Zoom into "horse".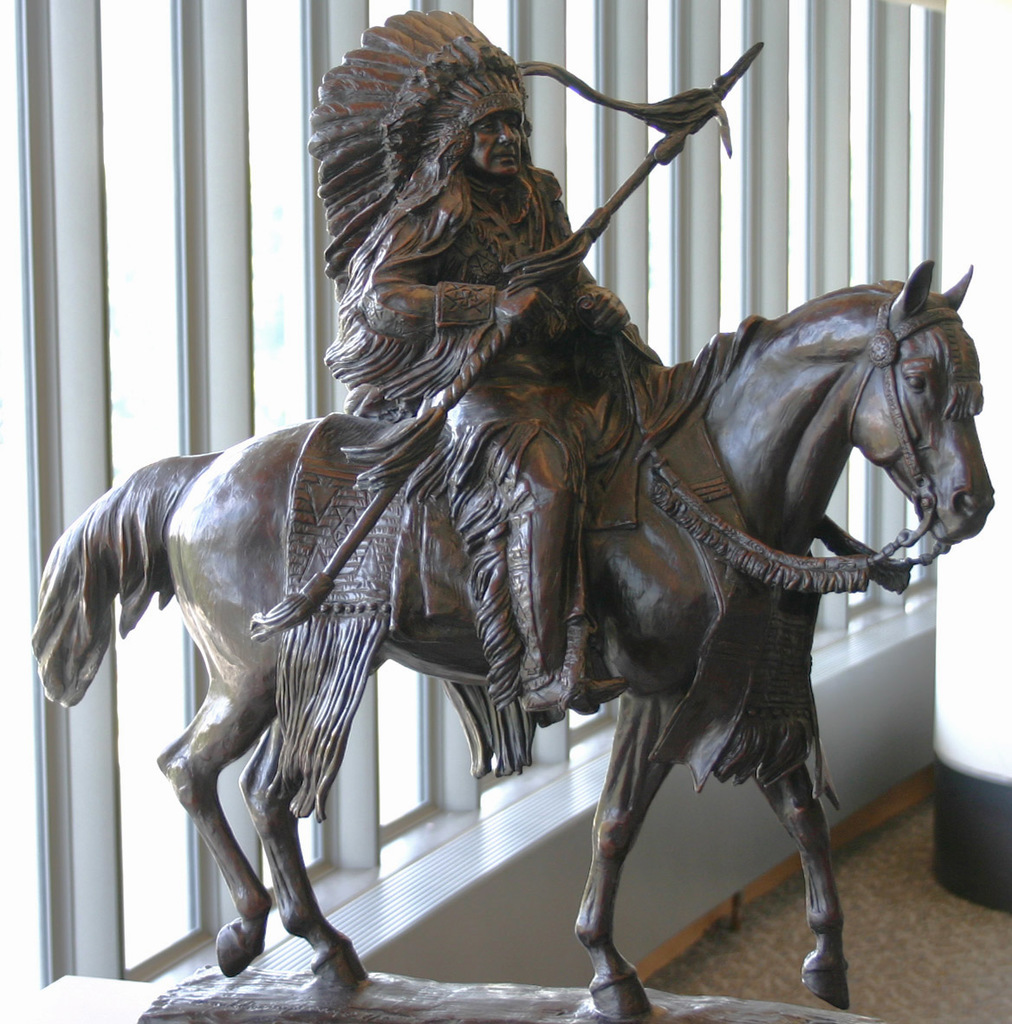
Zoom target: crop(24, 254, 1002, 992).
